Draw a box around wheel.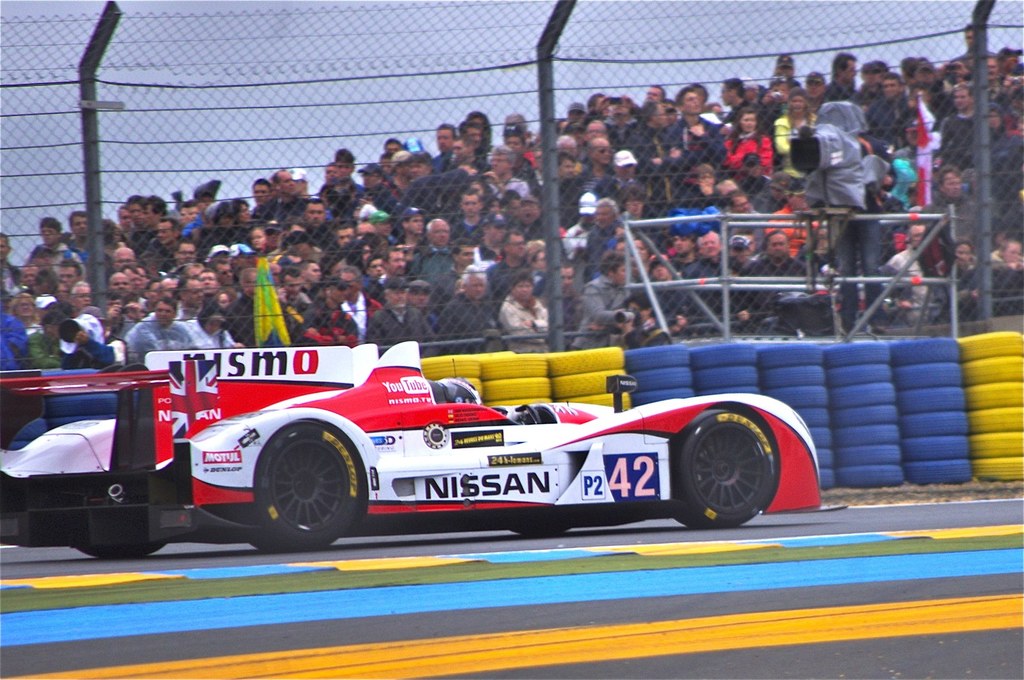
select_region(517, 405, 541, 424).
